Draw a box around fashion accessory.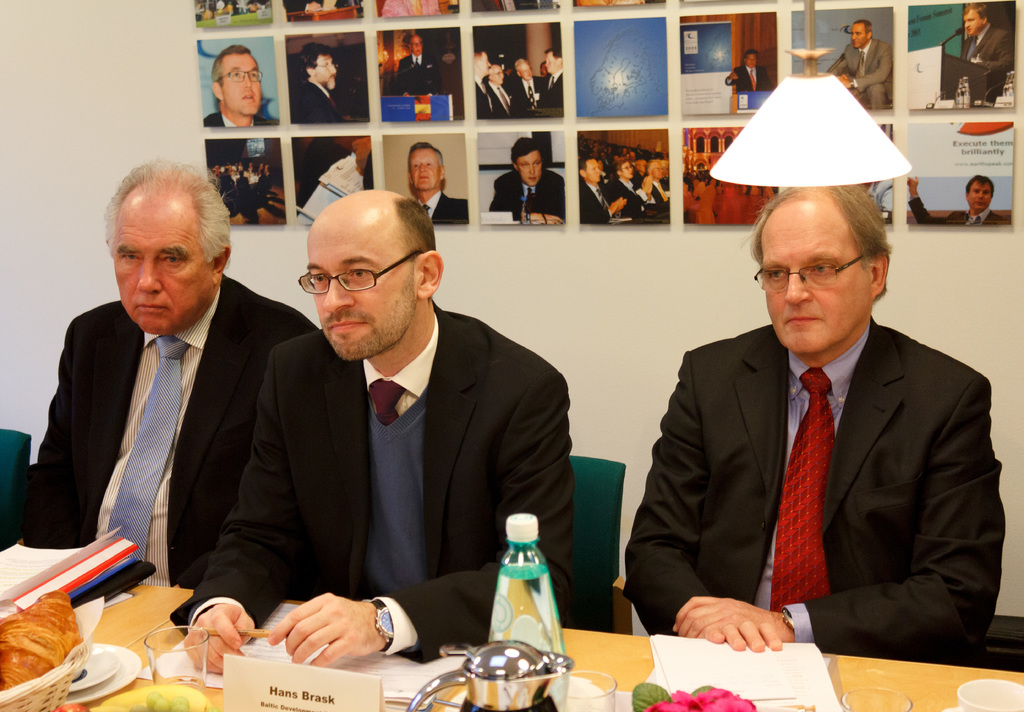
rect(156, 320, 574, 663).
